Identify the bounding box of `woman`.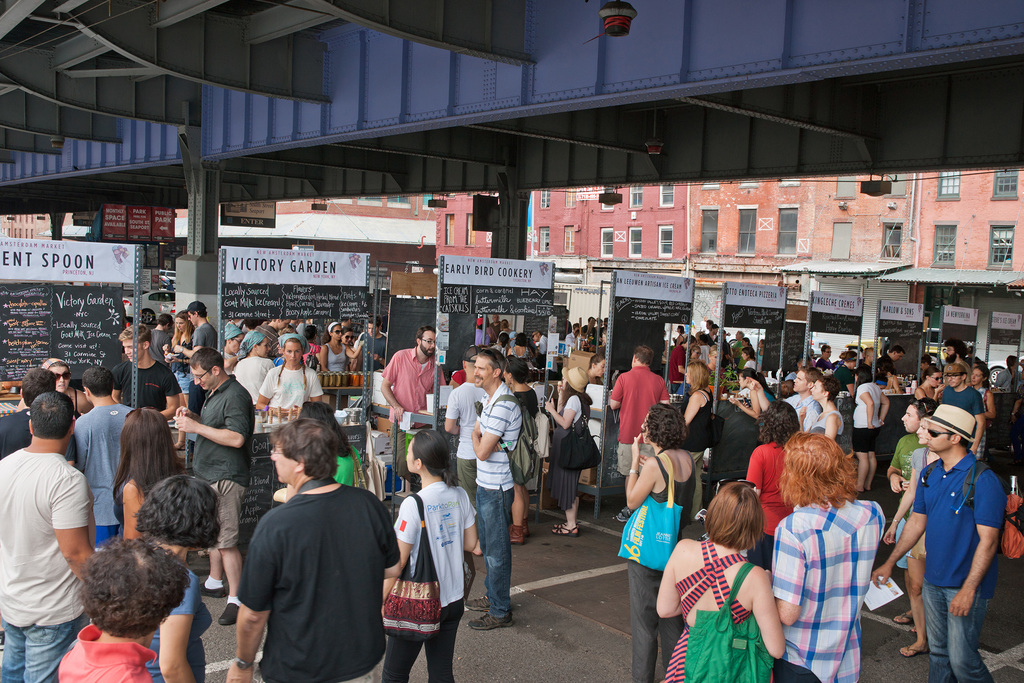
bbox=[381, 425, 478, 682].
